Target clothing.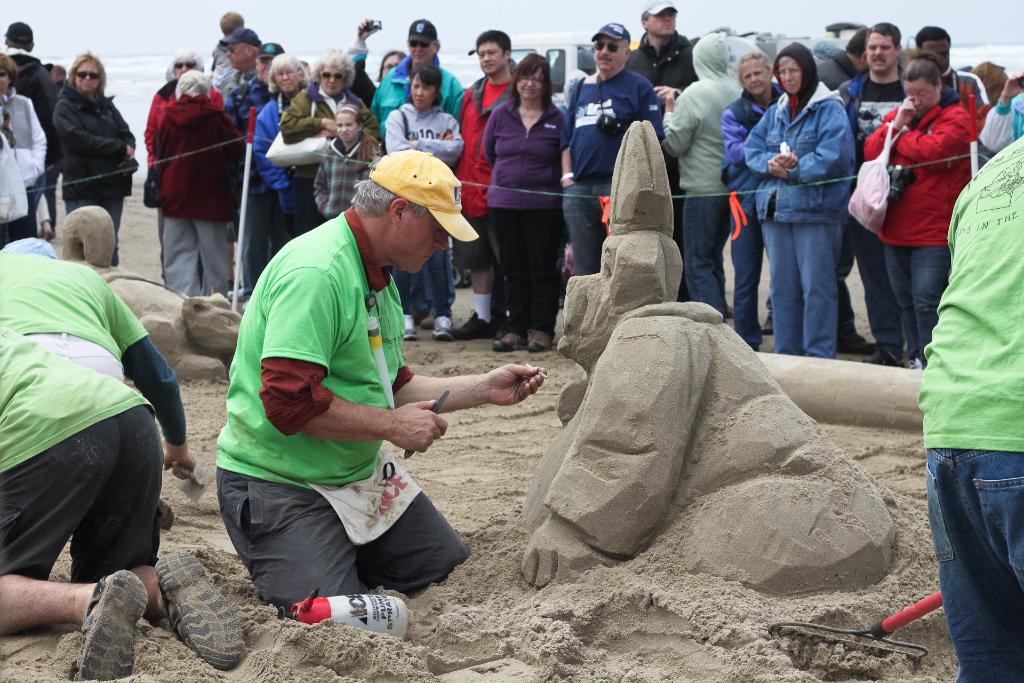
Target region: bbox=(920, 128, 1023, 682).
